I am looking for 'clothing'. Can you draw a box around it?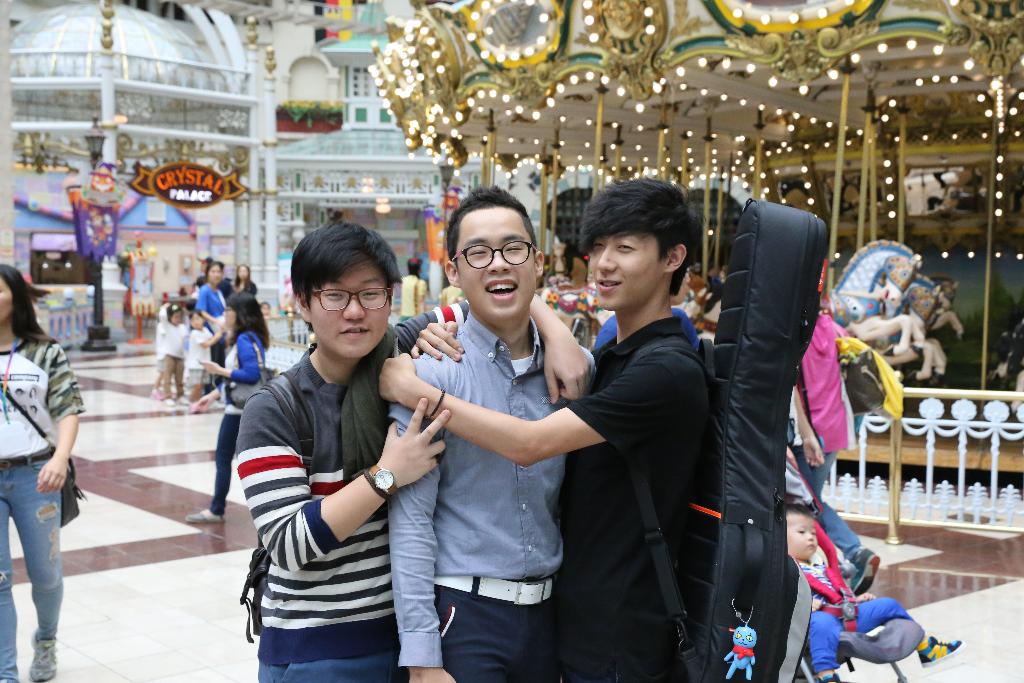
Sure, the bounding box is BBox(238, 299, 472, 682).
